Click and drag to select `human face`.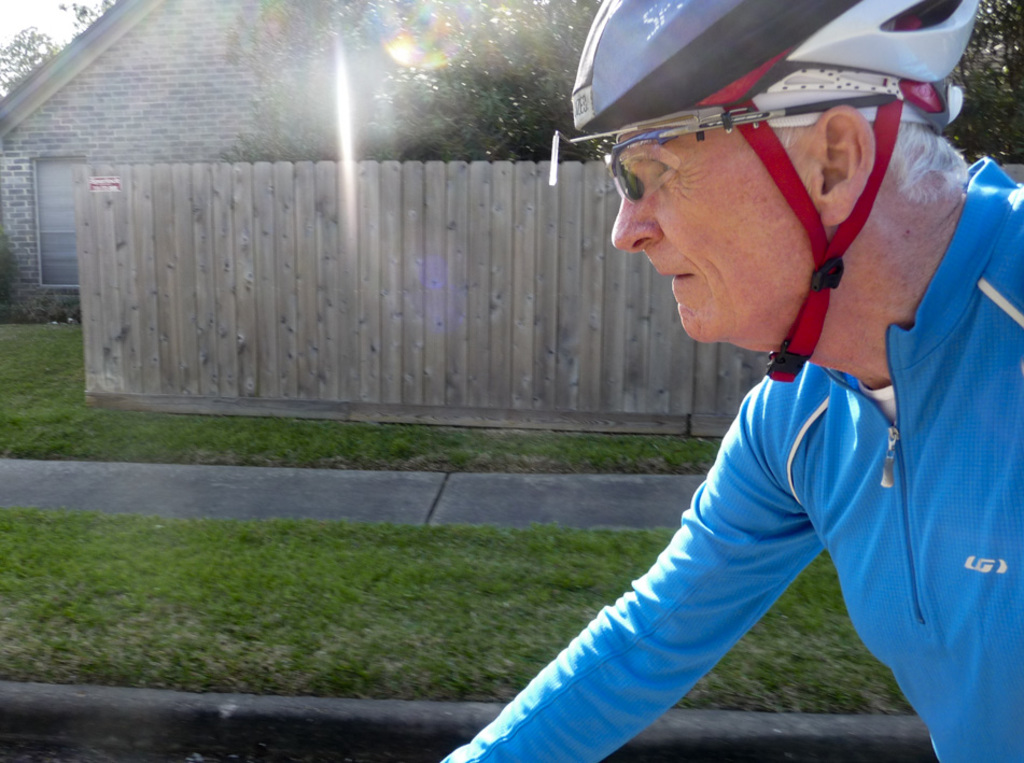
Selection: bbox(608, 137, 822, 340).
